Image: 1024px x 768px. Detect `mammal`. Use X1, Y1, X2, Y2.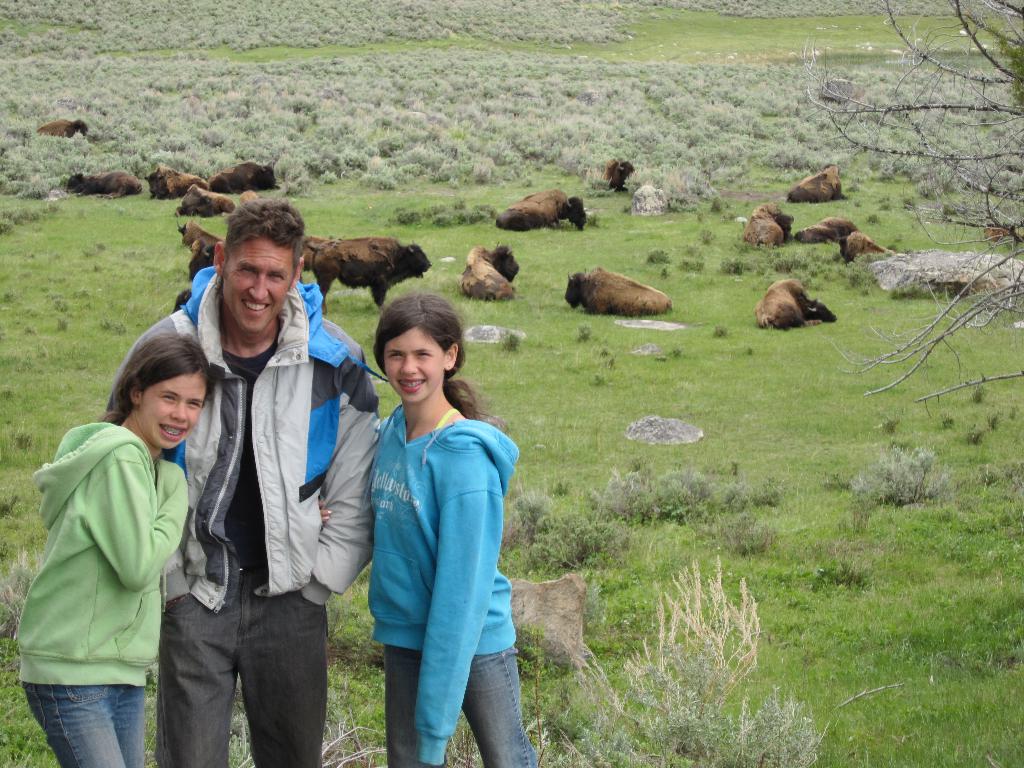
840, 228, 895, 264.
